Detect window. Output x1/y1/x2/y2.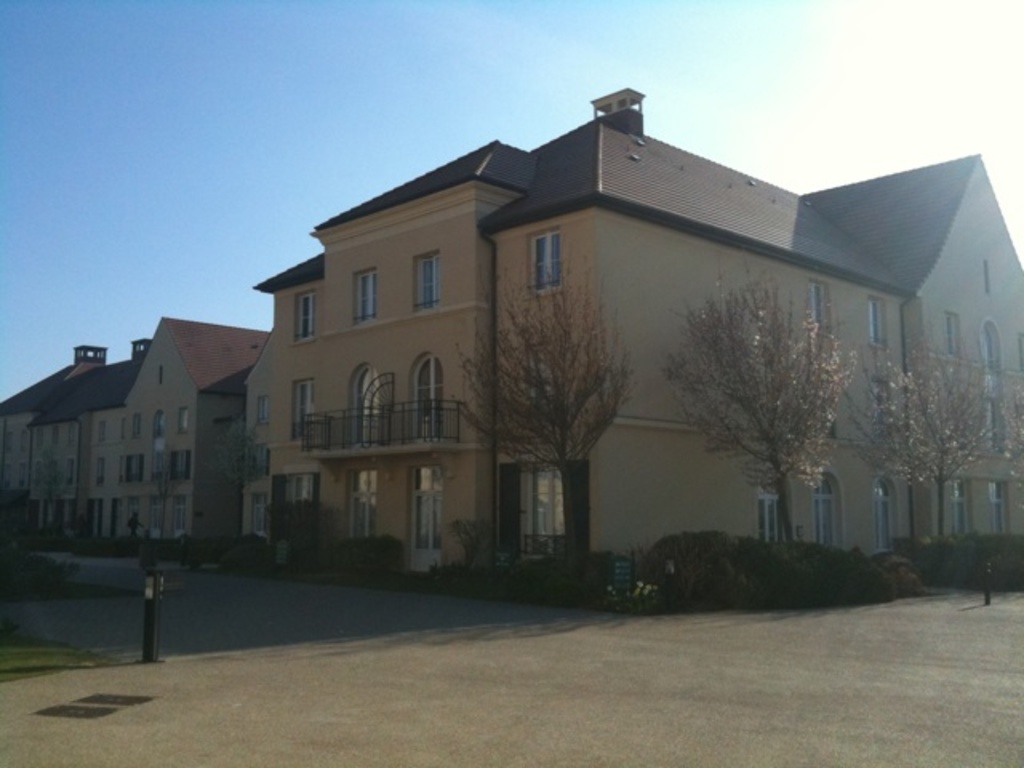
293/282/314/344.
